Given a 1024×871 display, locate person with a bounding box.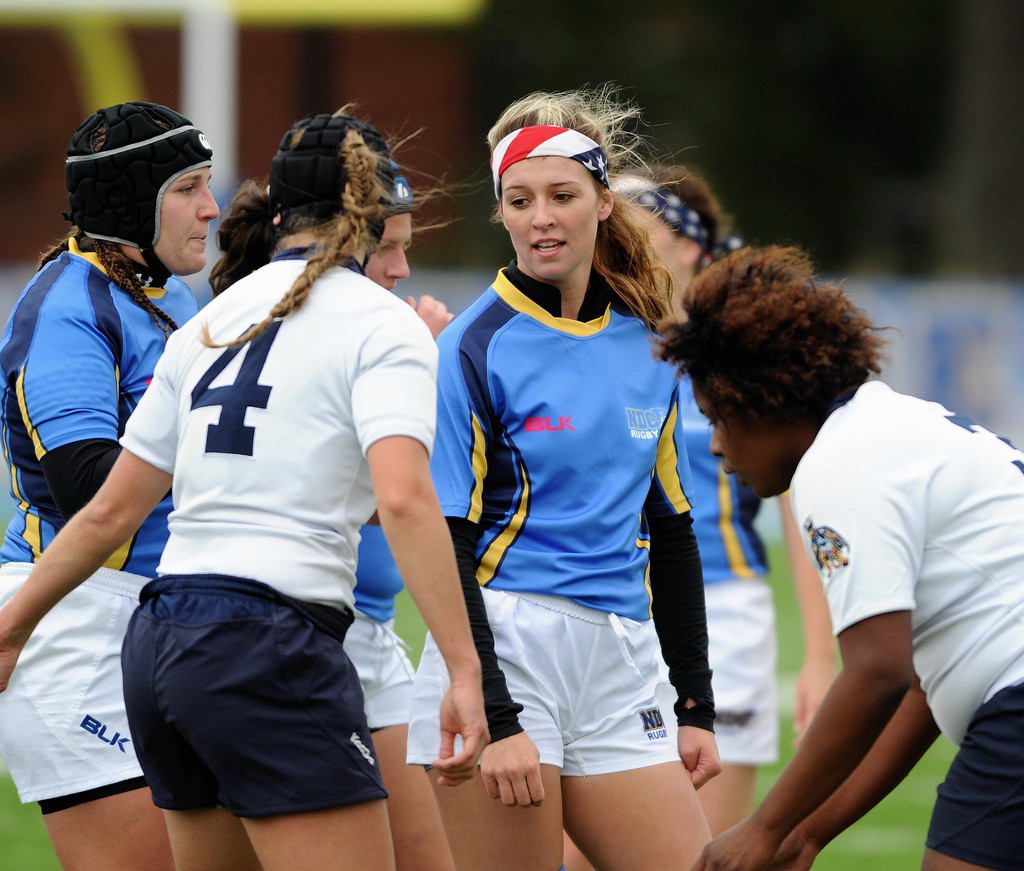
Located: 562/160/835/870.
